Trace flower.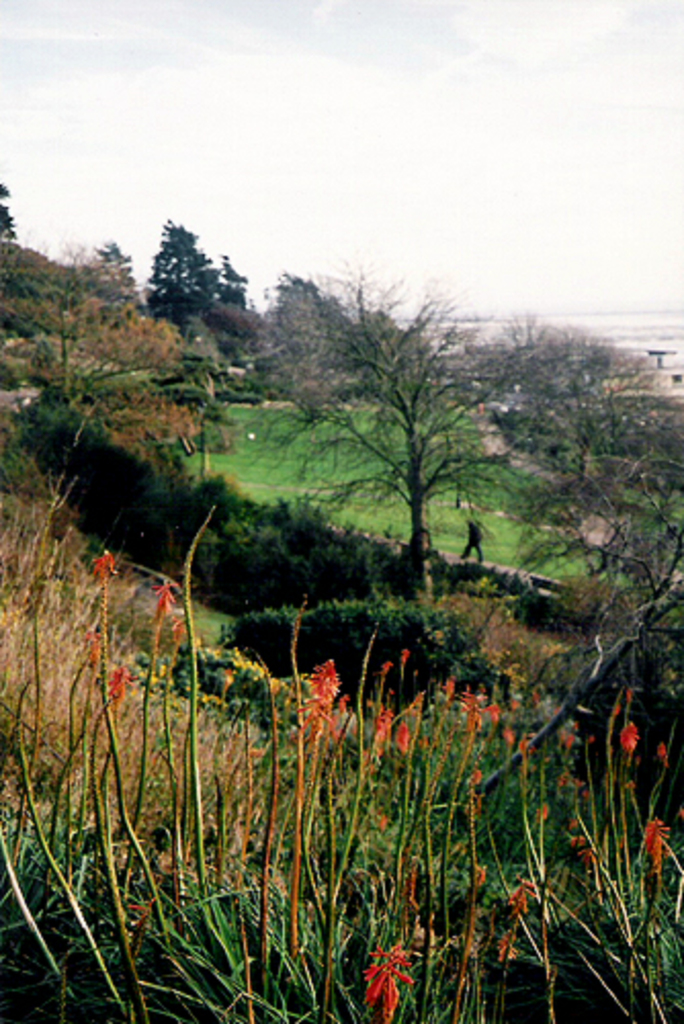
Traced to bbox=(471, 696, 498, 729).
